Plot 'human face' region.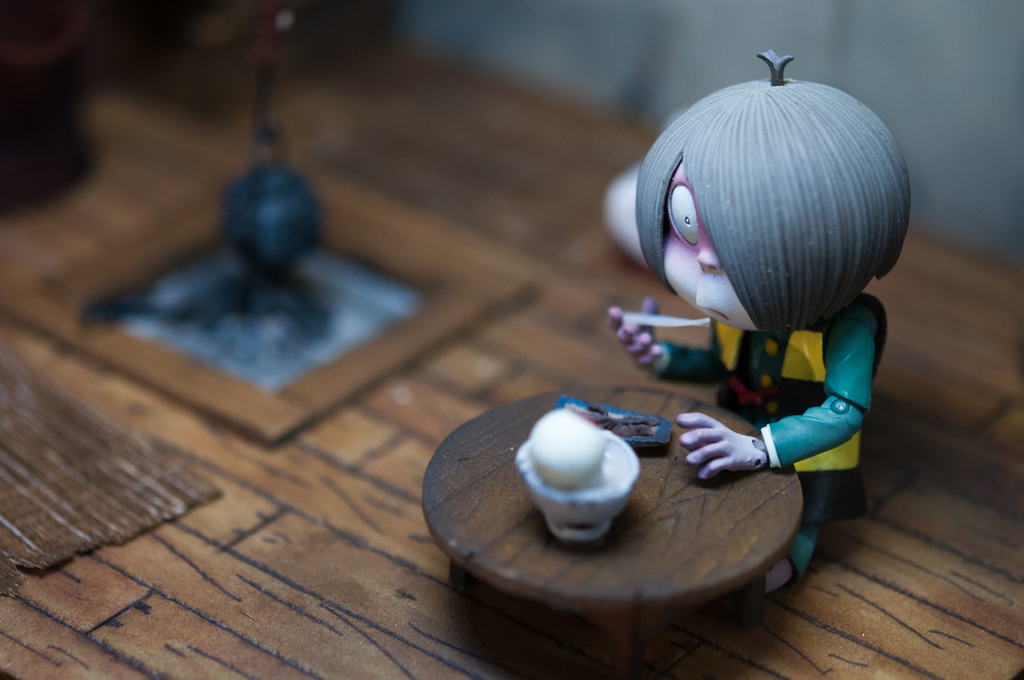
Plotted at region(660, 161, 762, 334).
